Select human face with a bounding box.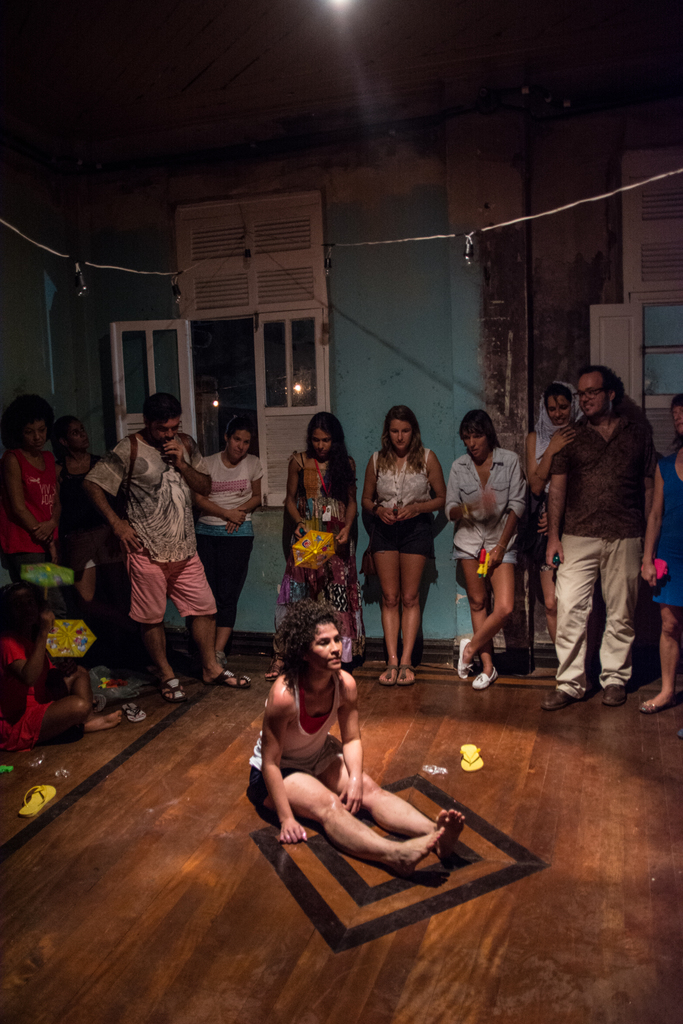
crop(391, 419, 411, 450).
